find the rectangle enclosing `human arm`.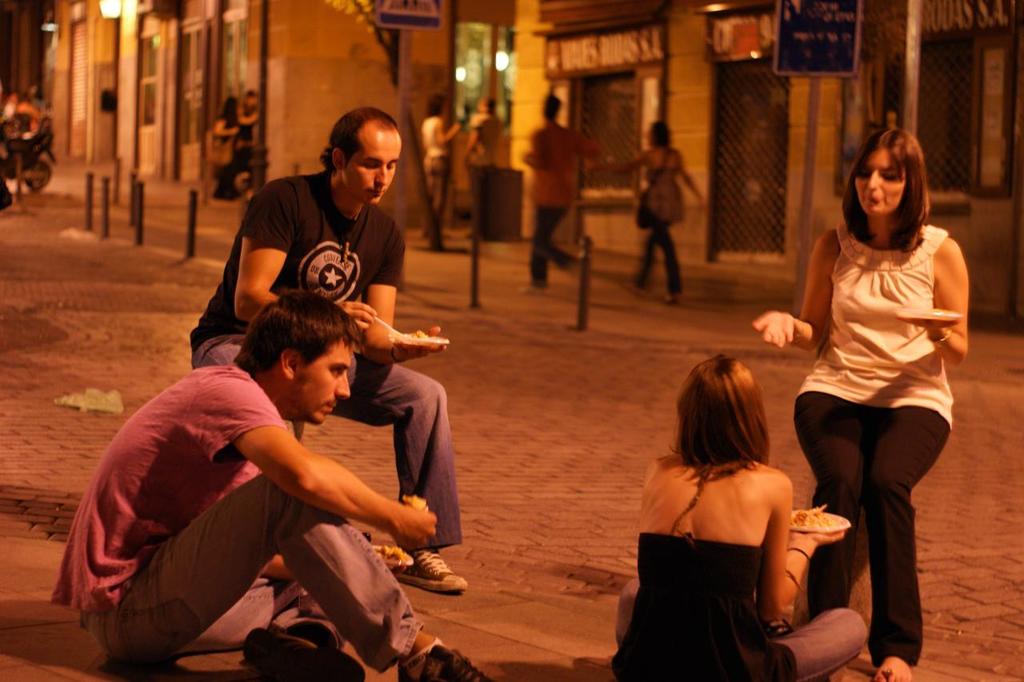
(260, 550, 409, 583).
